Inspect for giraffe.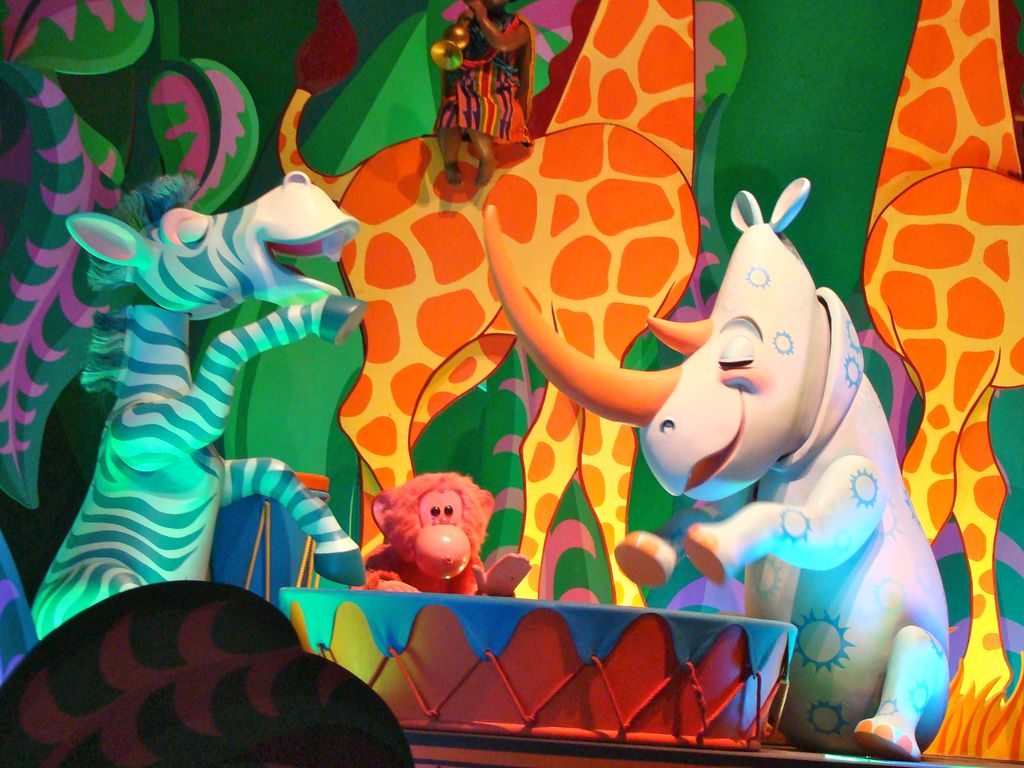
Inspection: region(22, 168, 368, 650).
